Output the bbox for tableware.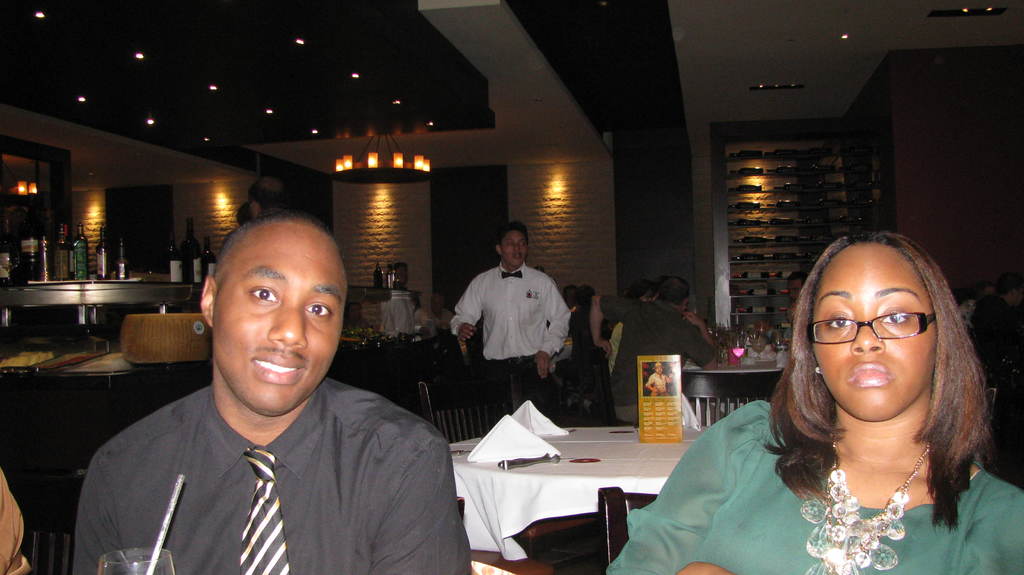
select_region(98, 544, 176, 574).
